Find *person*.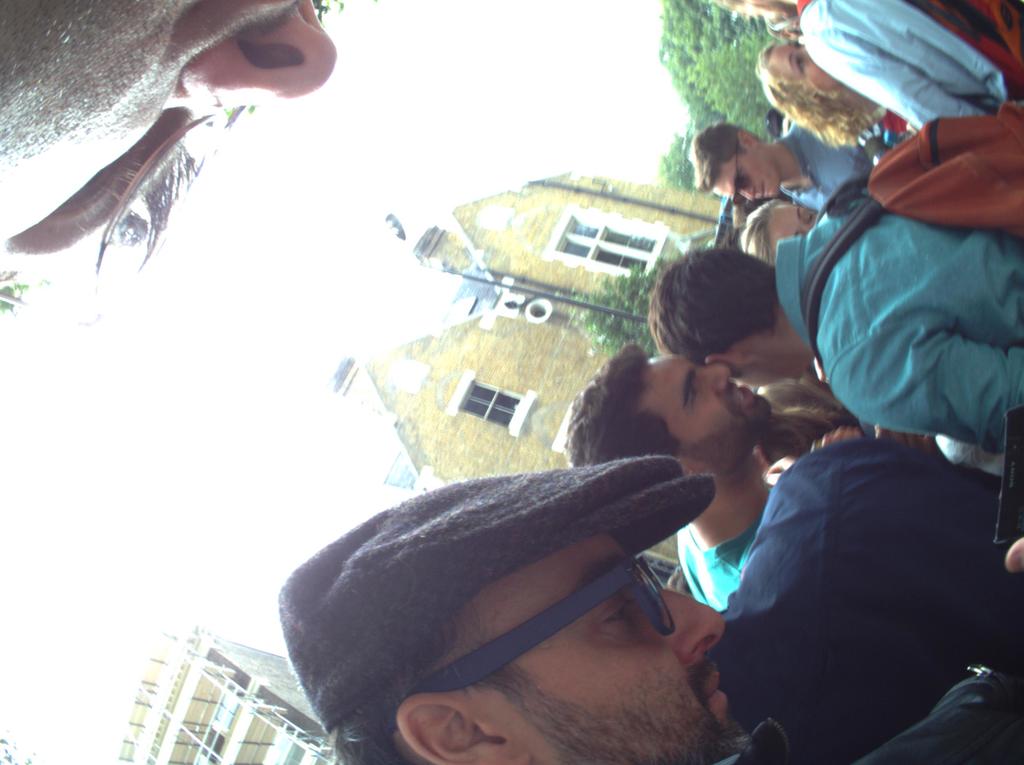
x1=275 y1=453 x2=1023 y2=764.
